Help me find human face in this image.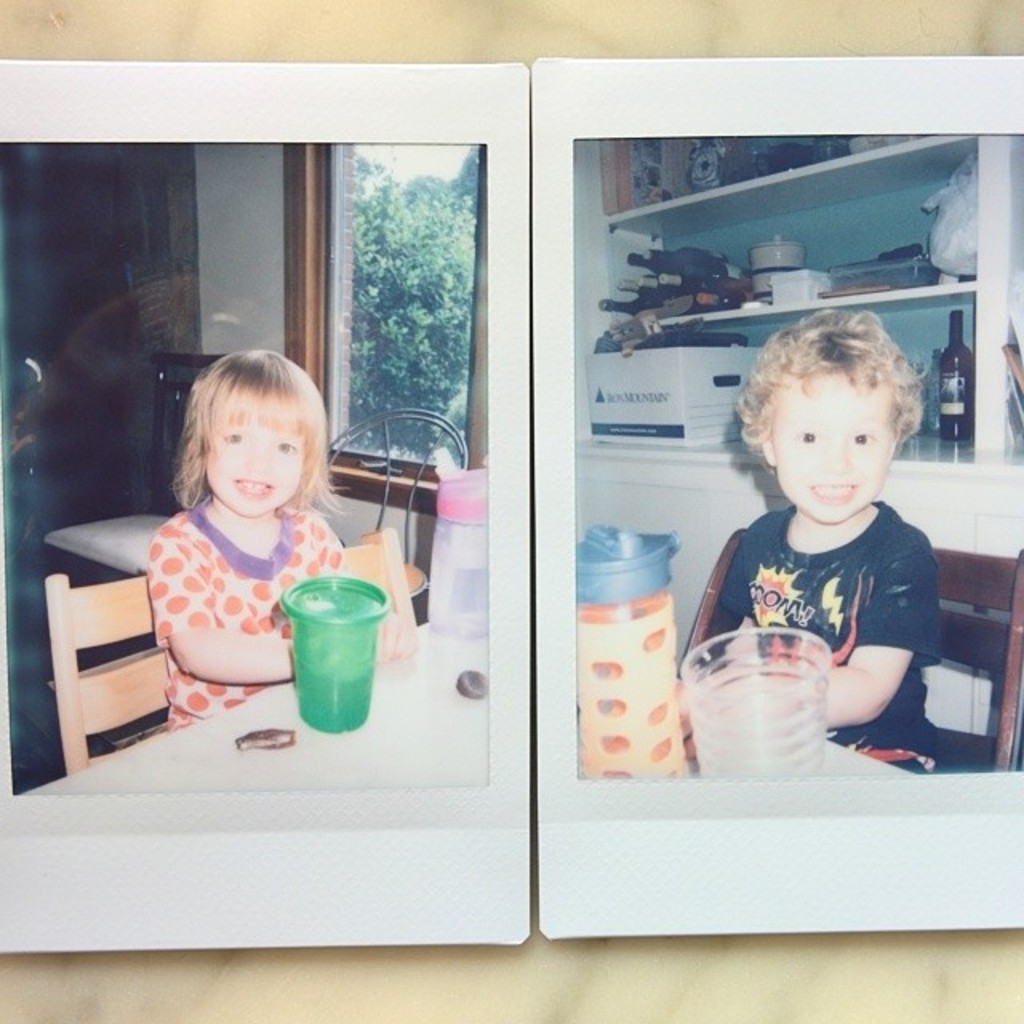
Found it: {"x1": 195, "y1": 416, "x2": 302, "y2": 517}.
